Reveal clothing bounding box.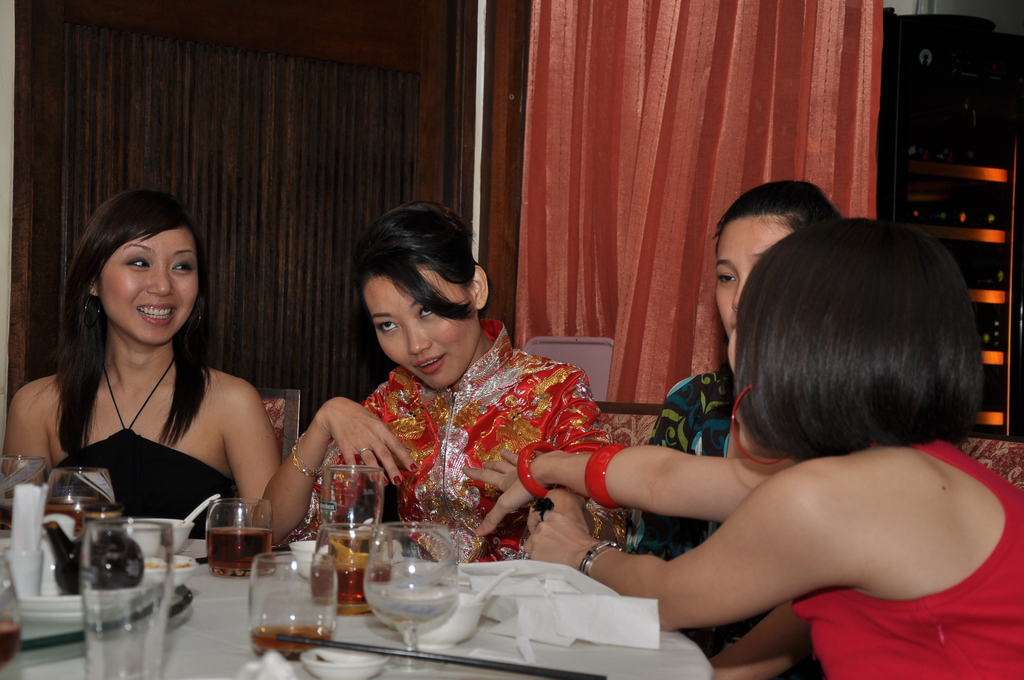
Revealed: bbox=[780, 430, 1023, 679].
